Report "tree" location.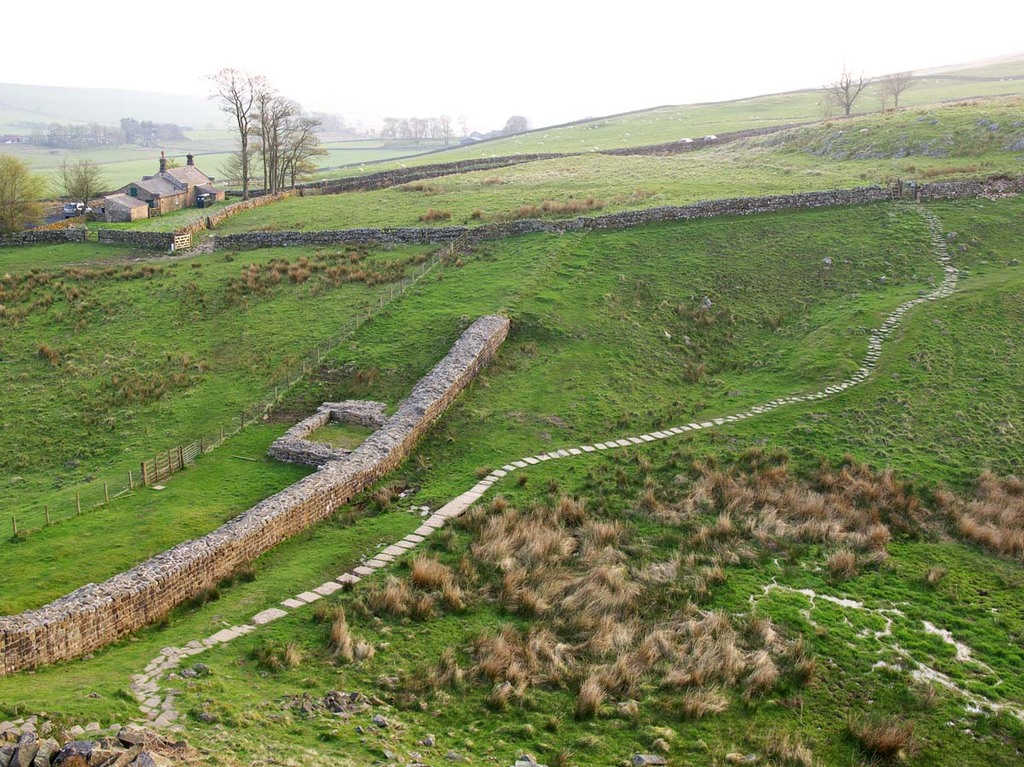
Report: 0 154 56 234.
